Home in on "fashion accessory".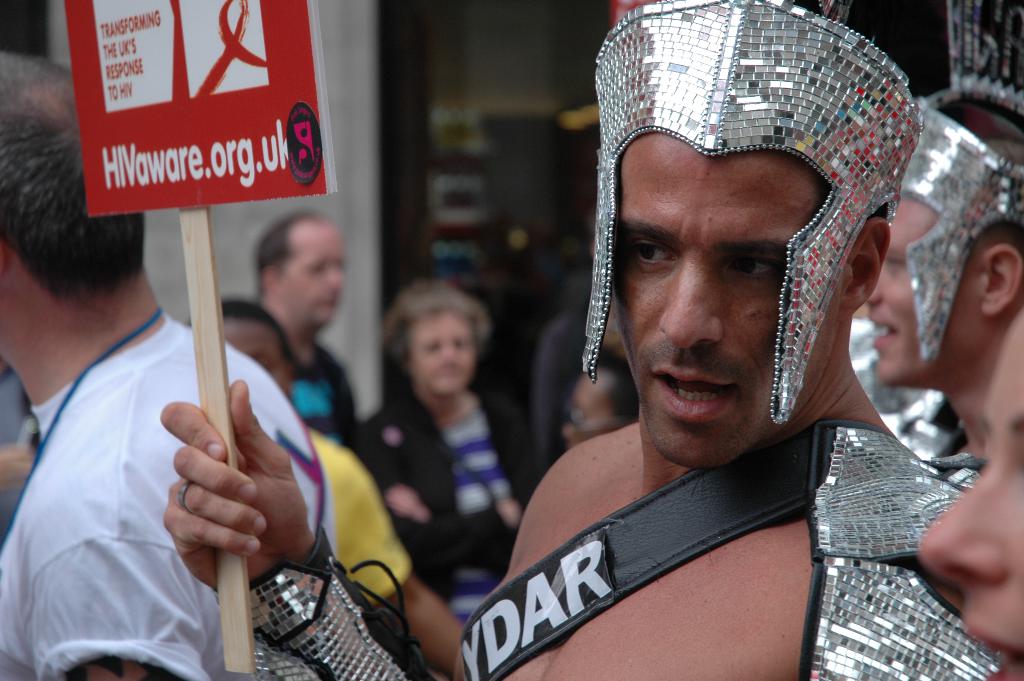
Homed in at 888:0:1023:364.
